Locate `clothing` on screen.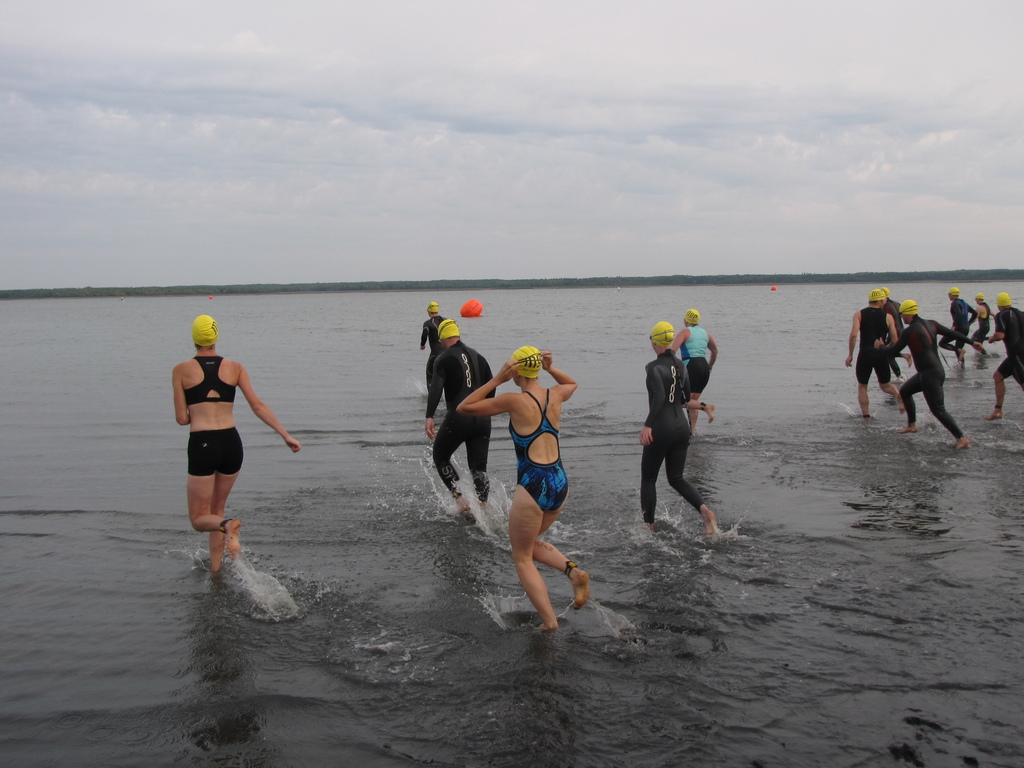
On screen at bbox=(424, 341, 497, 501).
